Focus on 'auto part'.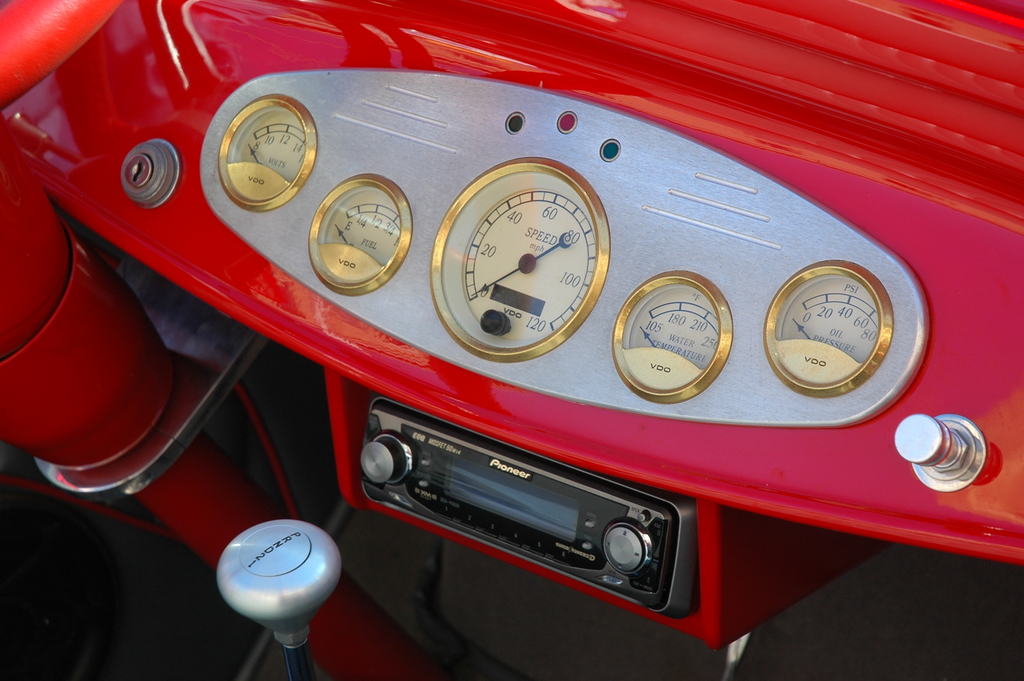
Focused at (x1=599, y1=489, x2=673, y2=616).
